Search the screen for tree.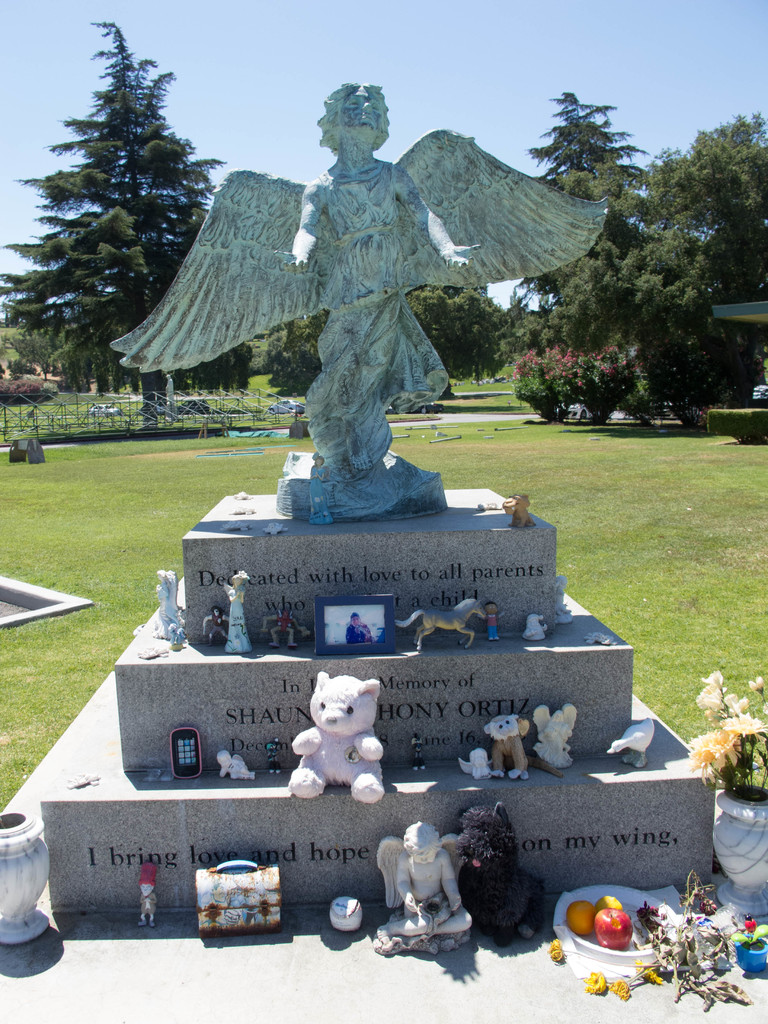
Found at {"left": 20, "top": 5, "right": 209, "bottom": 386}.
